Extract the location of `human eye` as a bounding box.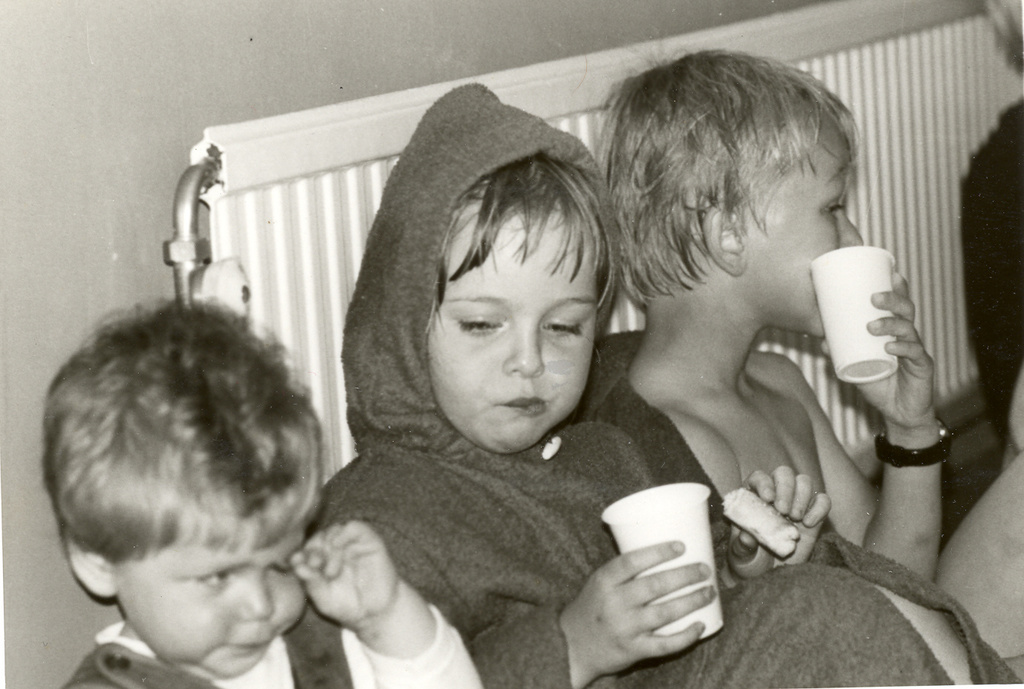
[left=269, top=560, right=297, bottom=576].
